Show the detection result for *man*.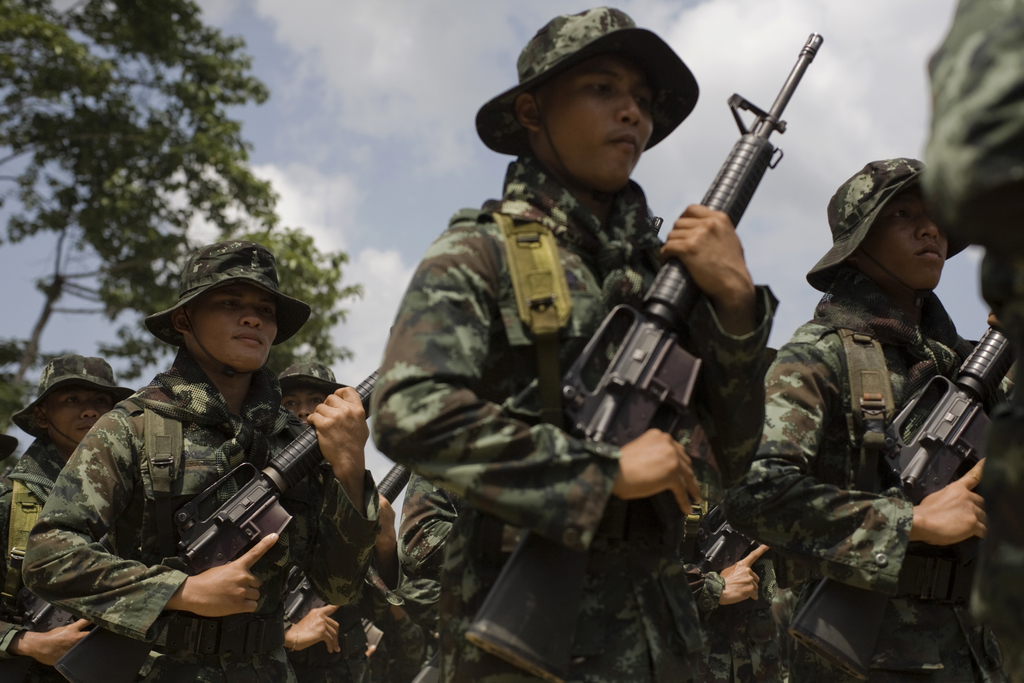
select_region(0, 356, 131, 682).
